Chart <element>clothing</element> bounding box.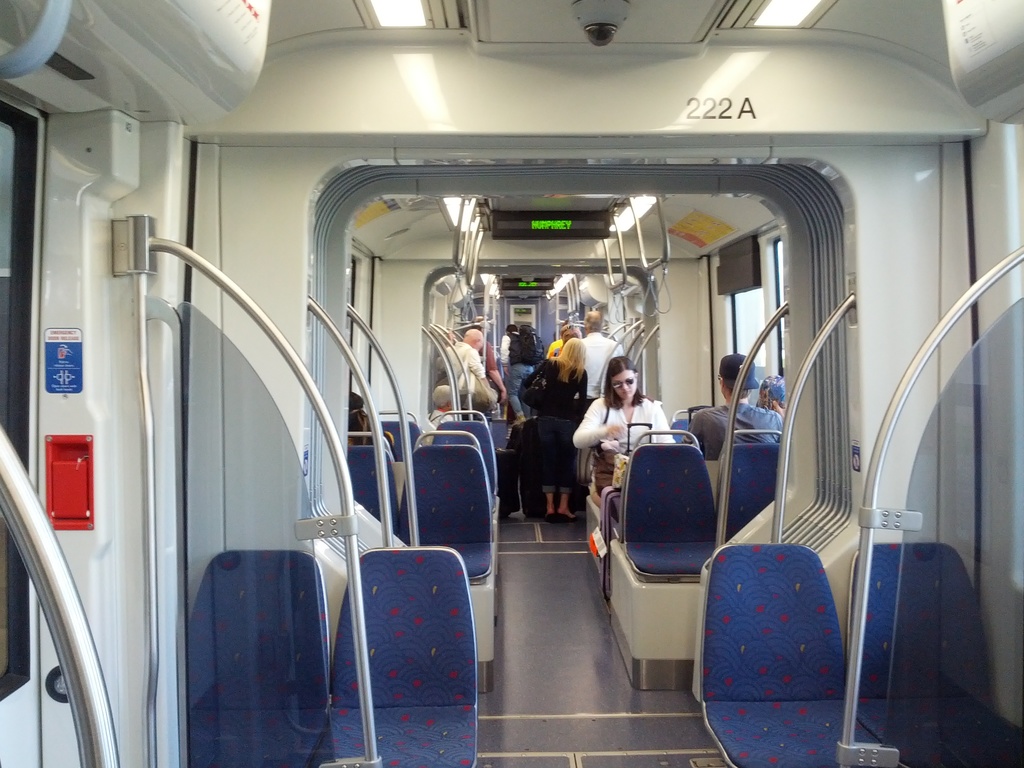
Charted: [left=680, top=403, right=782, bottom=461].
